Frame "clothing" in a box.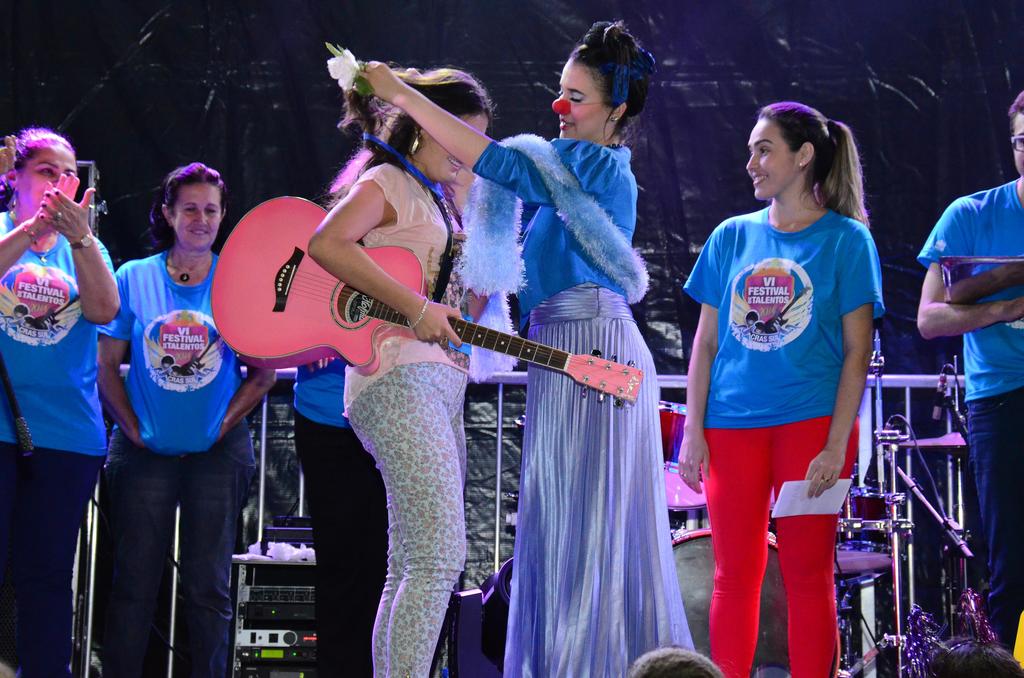
bbox=(98, 249, 254, 677).
